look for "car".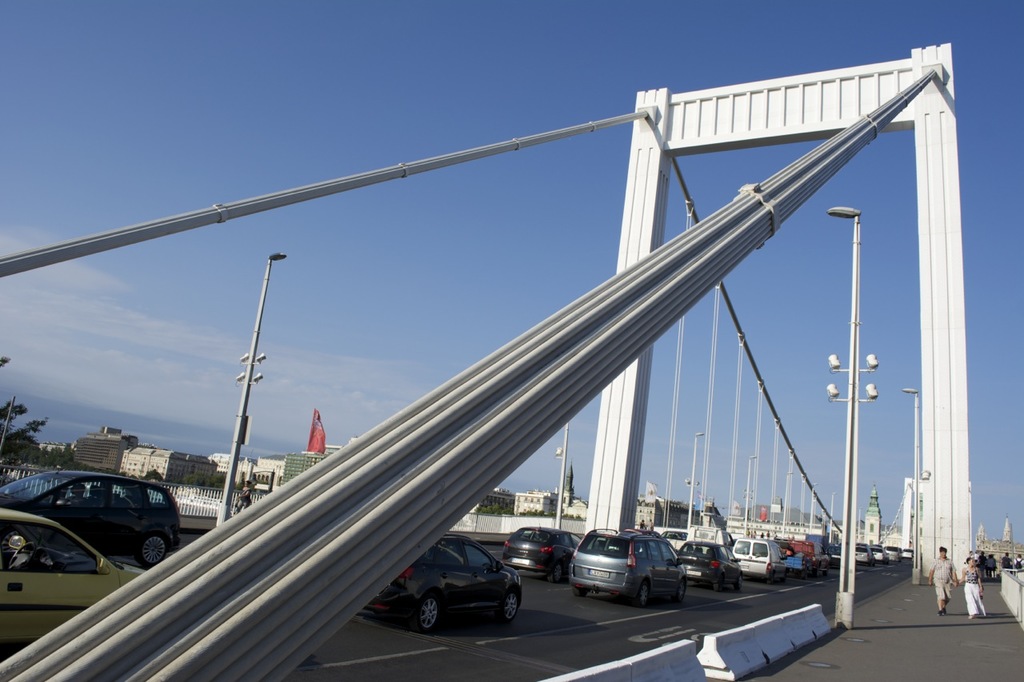
Found: bbox=(369, 526, 528, 632).
